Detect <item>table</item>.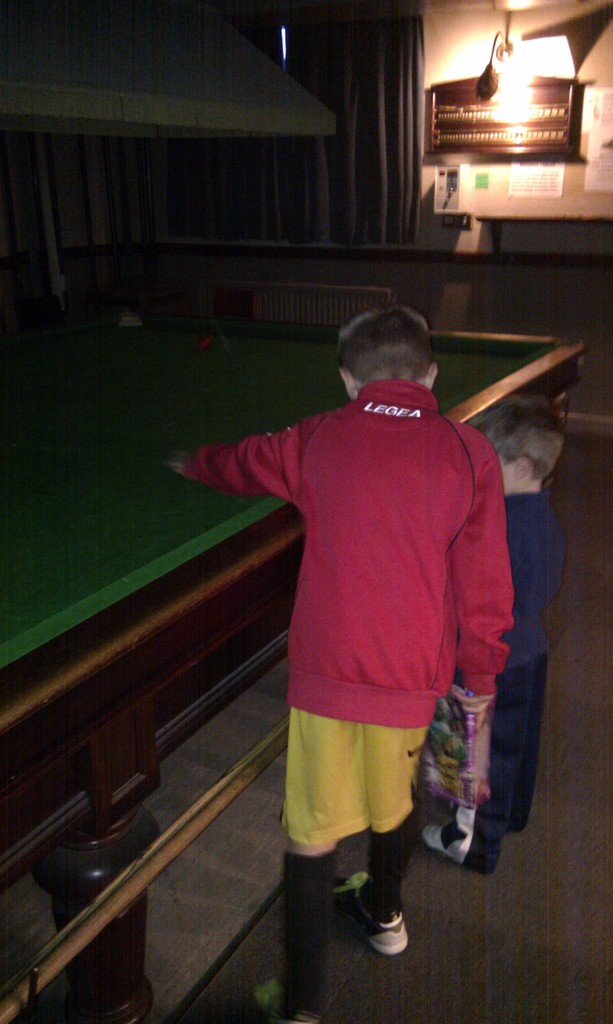
Detected at BBox(0, 250, 608, 1023).
